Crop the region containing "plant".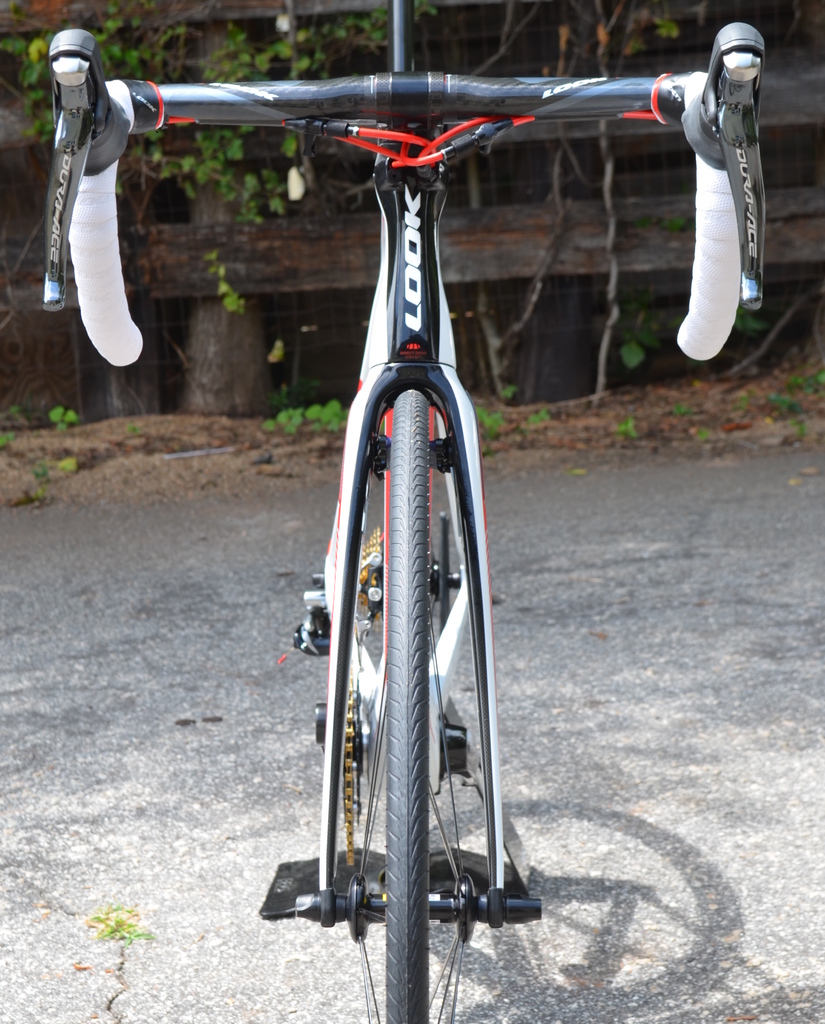
Crop region: 30:467:51:498.
